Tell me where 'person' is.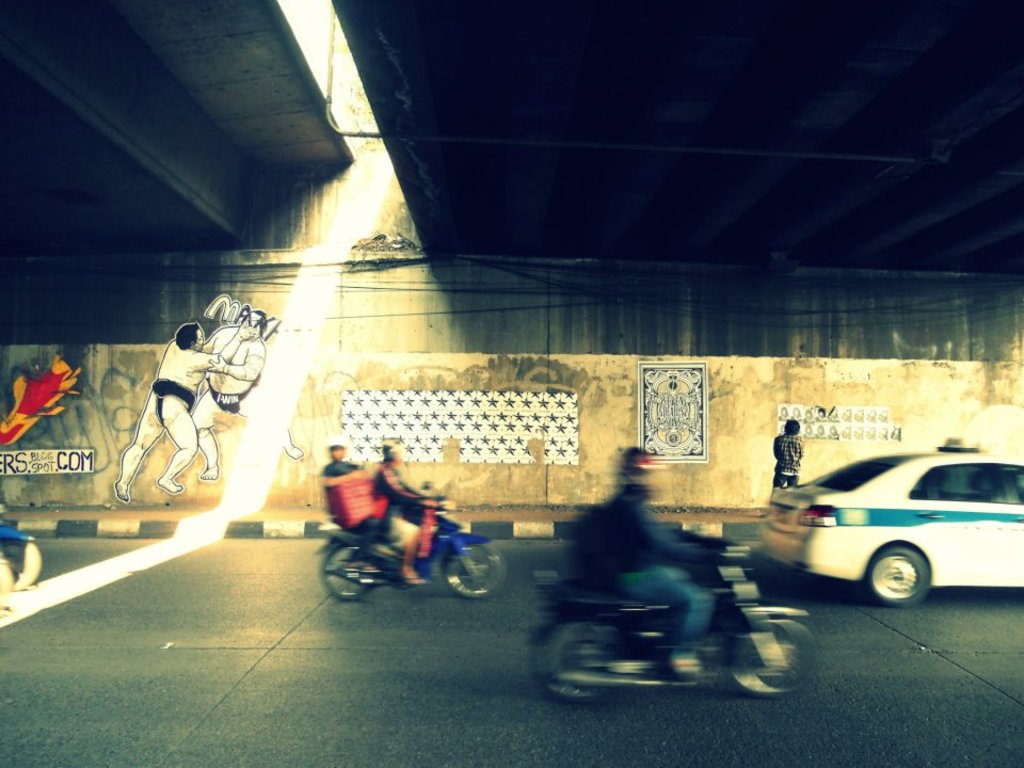
'person' is at detection(370, 439, 454, 583).
